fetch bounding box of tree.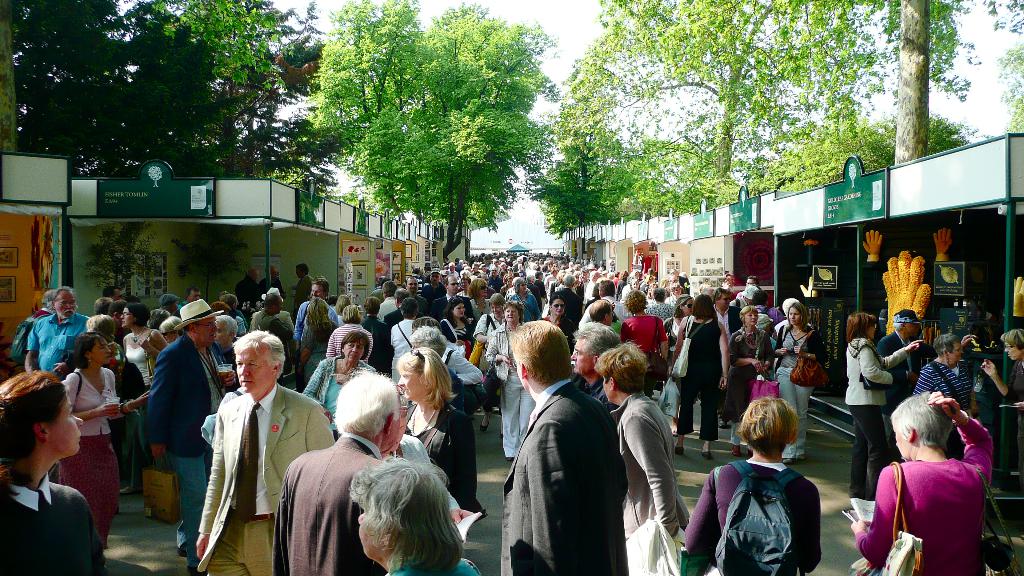
Bbox: x1=115 y1=0 x2=341 y2=177.
